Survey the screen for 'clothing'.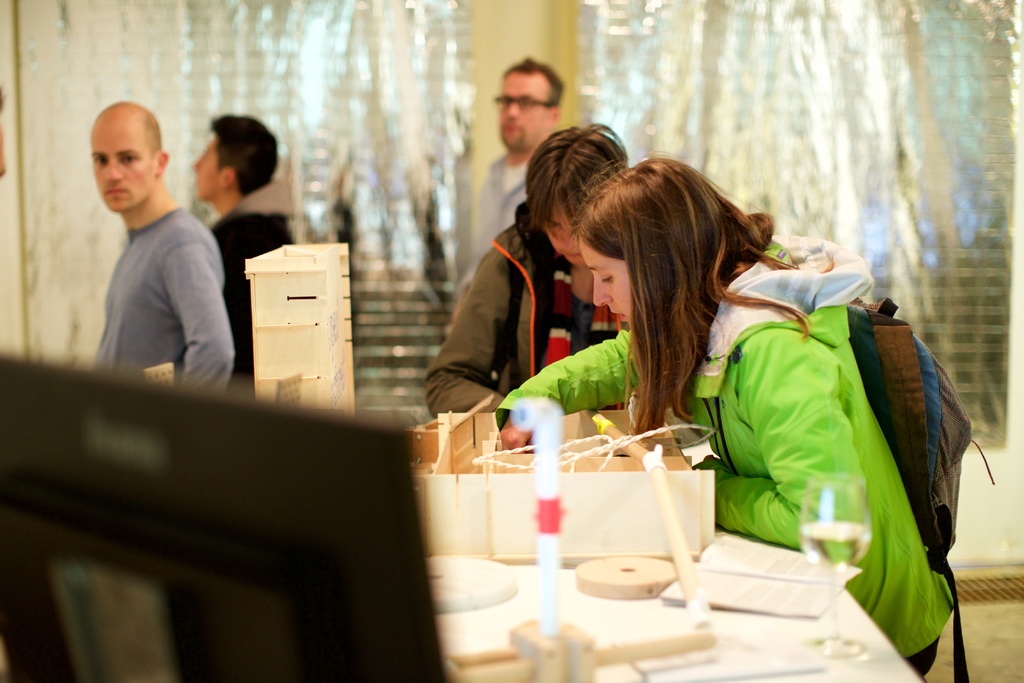
Survey found: bbox=[462, 149, 530, 302].
